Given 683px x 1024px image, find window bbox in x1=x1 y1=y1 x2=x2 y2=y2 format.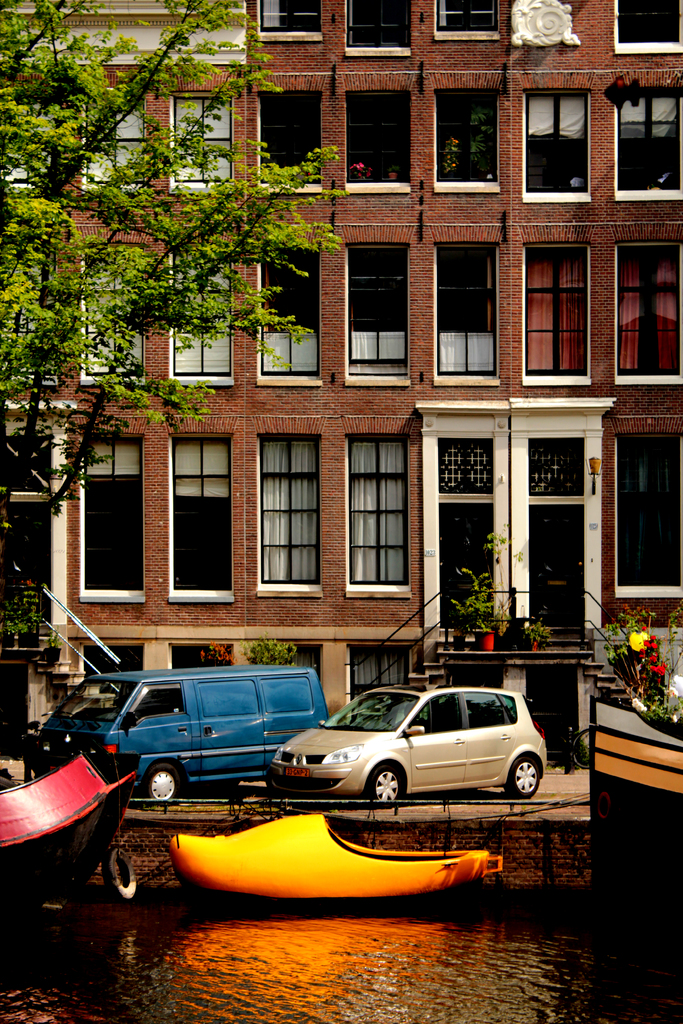
x1=434 y1=0 x2=493 y2=37.
